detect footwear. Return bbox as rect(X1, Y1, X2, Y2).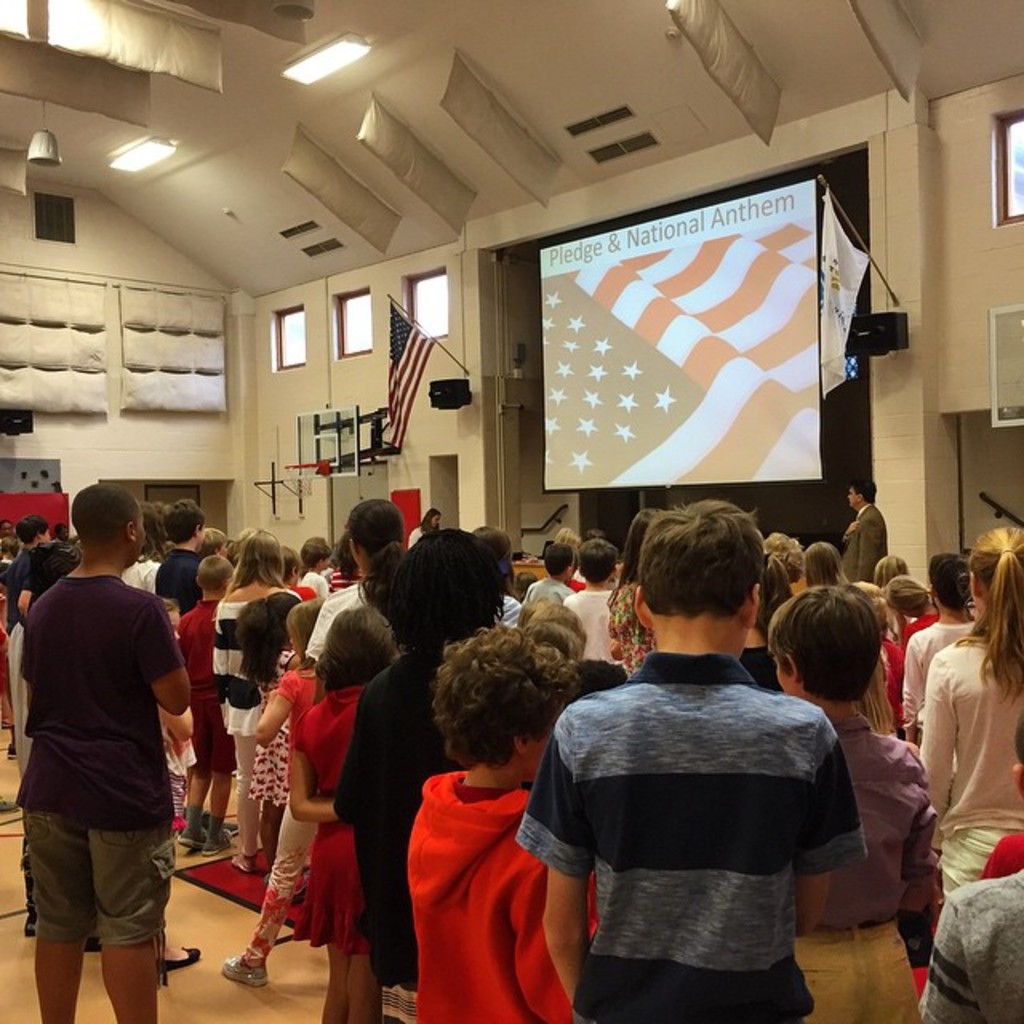
rect(181, 822, 214, 864).
